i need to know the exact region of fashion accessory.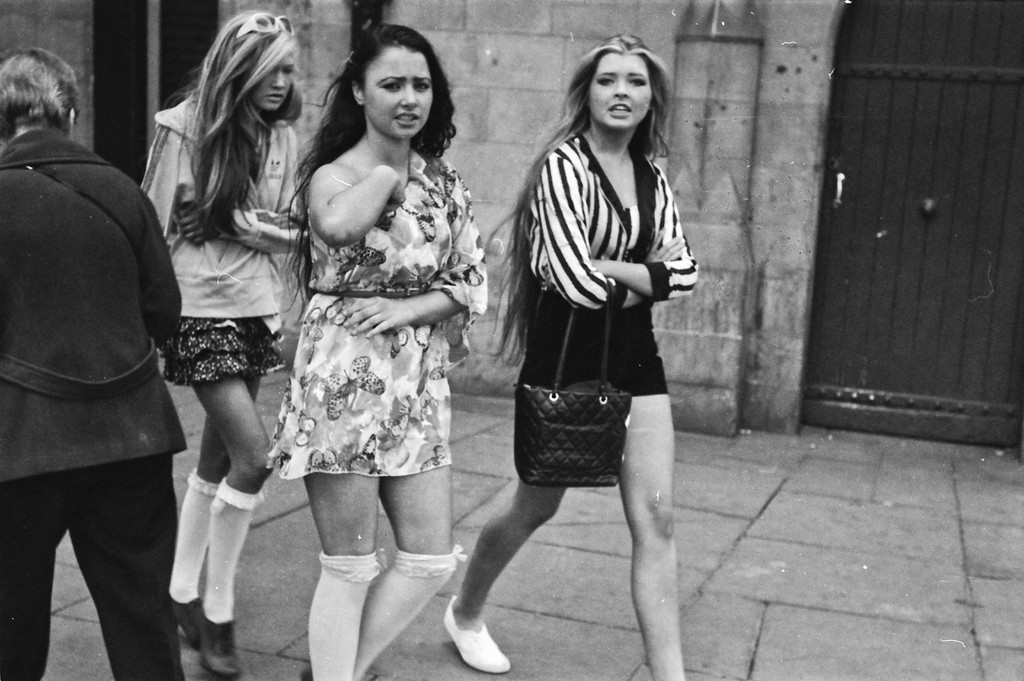
Region: 235,14,294,42.
